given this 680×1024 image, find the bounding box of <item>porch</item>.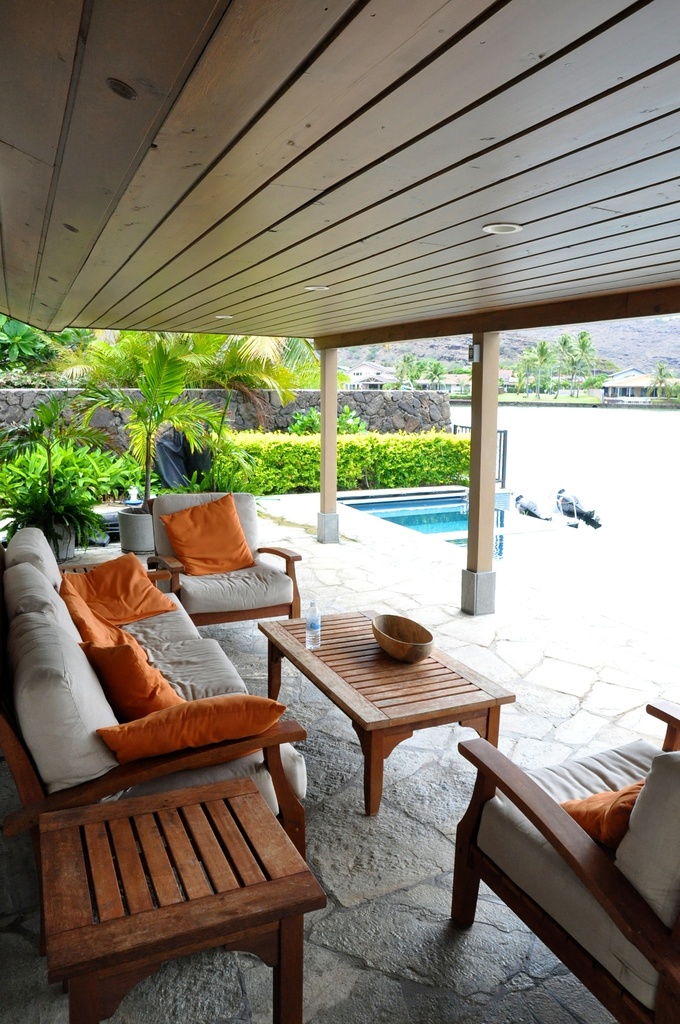
select_region(2, 17, 679, 726).
